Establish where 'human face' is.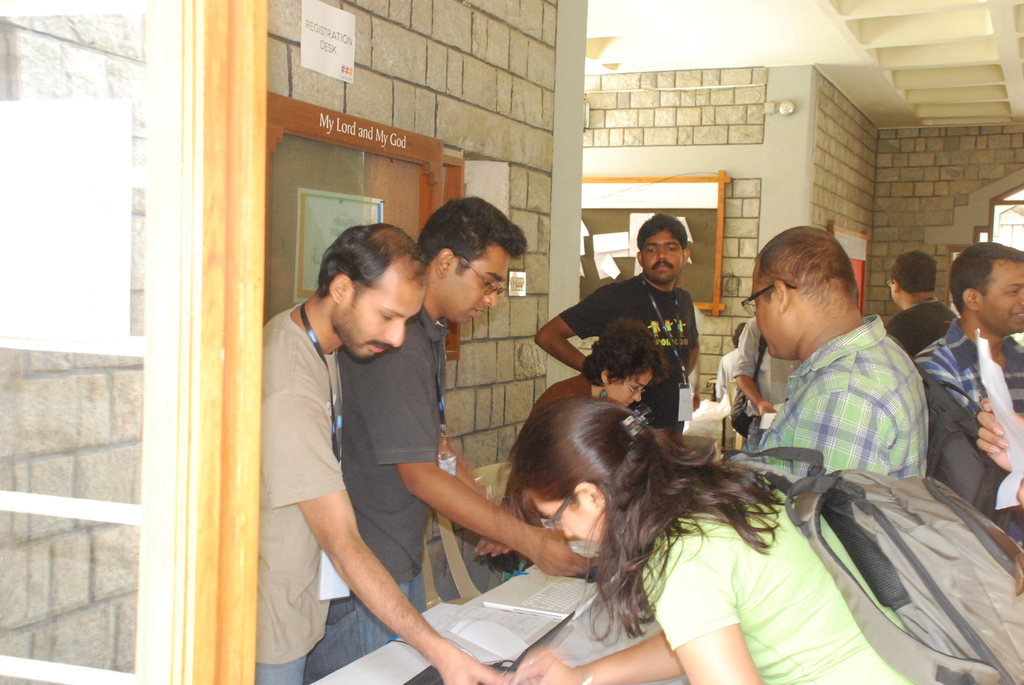
Established at pyautogui.locateOnScreen(750, 269, 778, 358).
